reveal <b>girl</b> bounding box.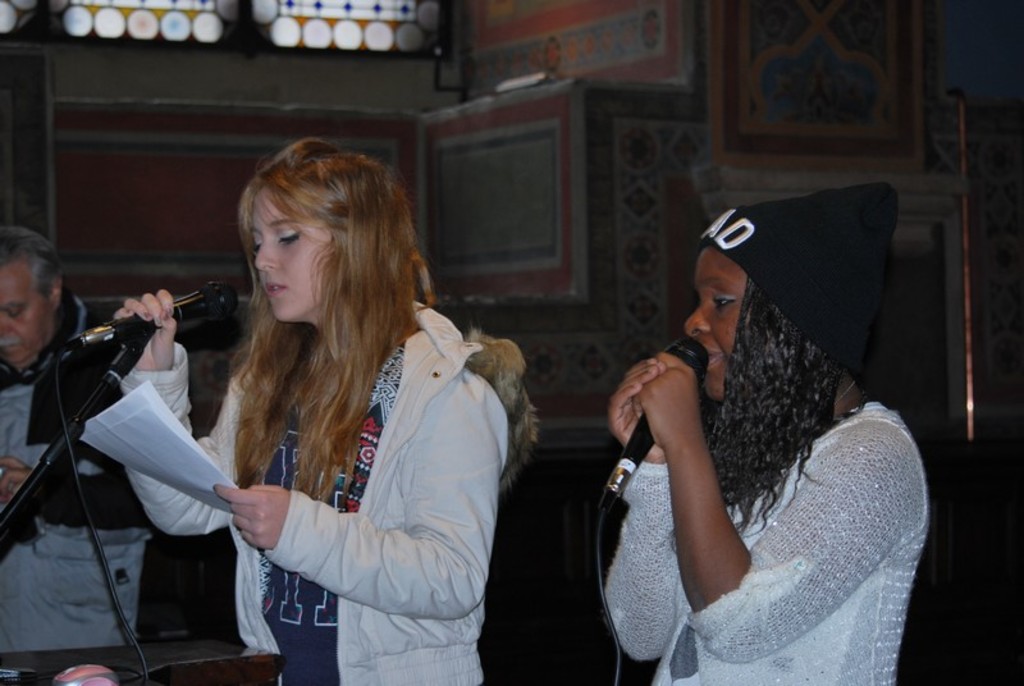
Revealed: <region>605, 215, 936, 685</region>.
